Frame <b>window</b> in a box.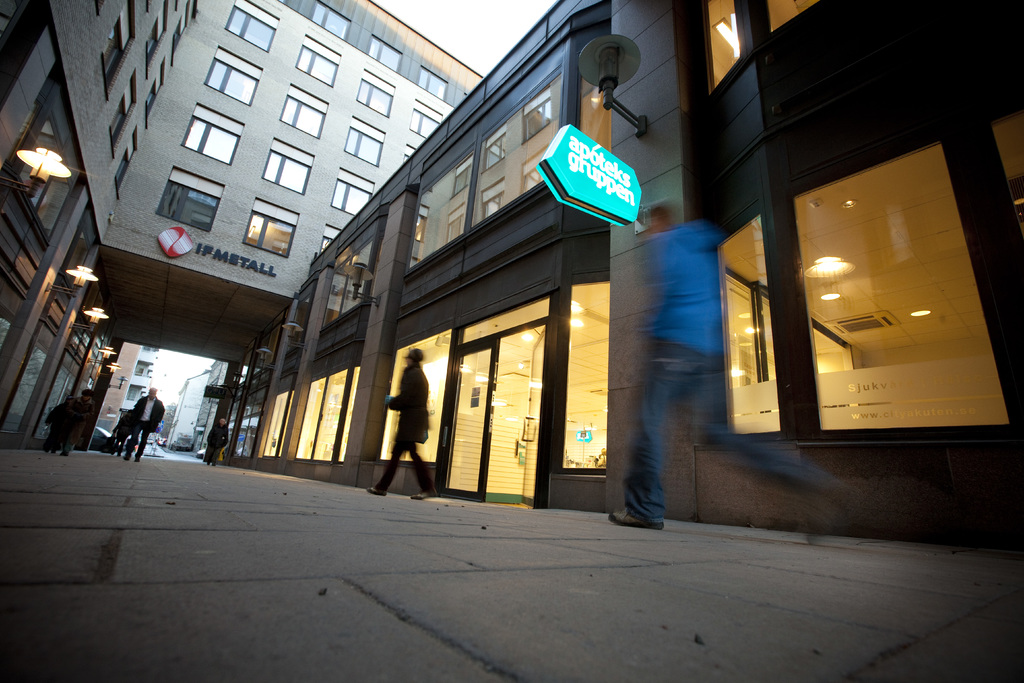
<region>340, 365, 362, 466</region>.
